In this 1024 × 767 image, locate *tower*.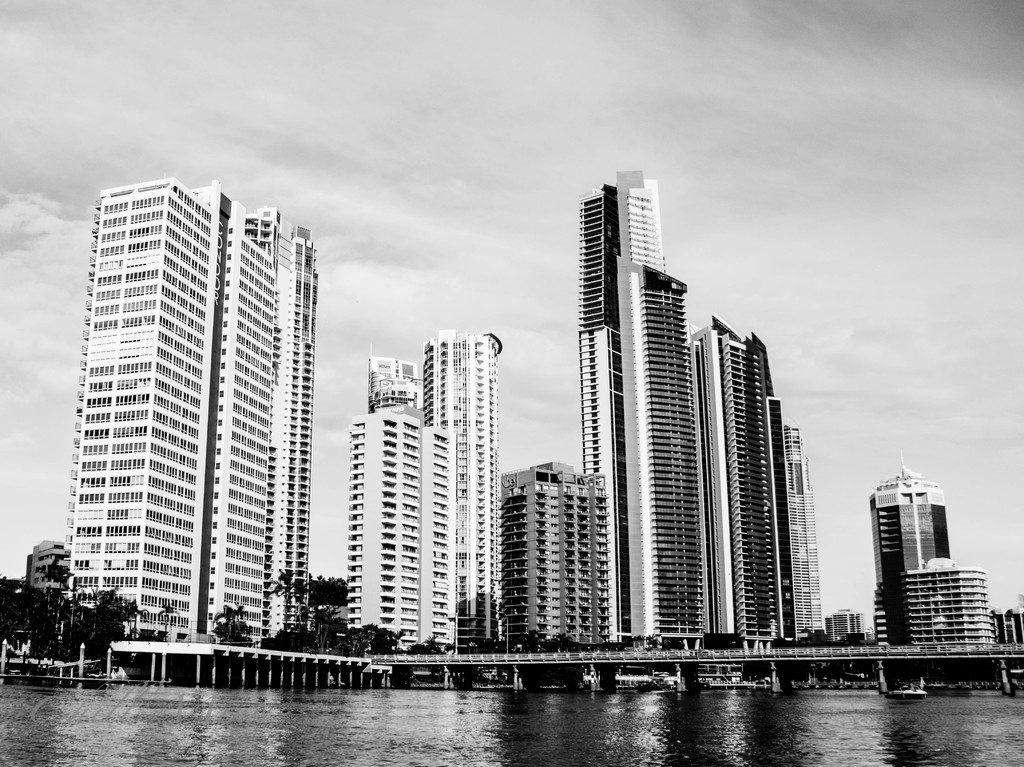
Bounding box: 536:145:824:677.
